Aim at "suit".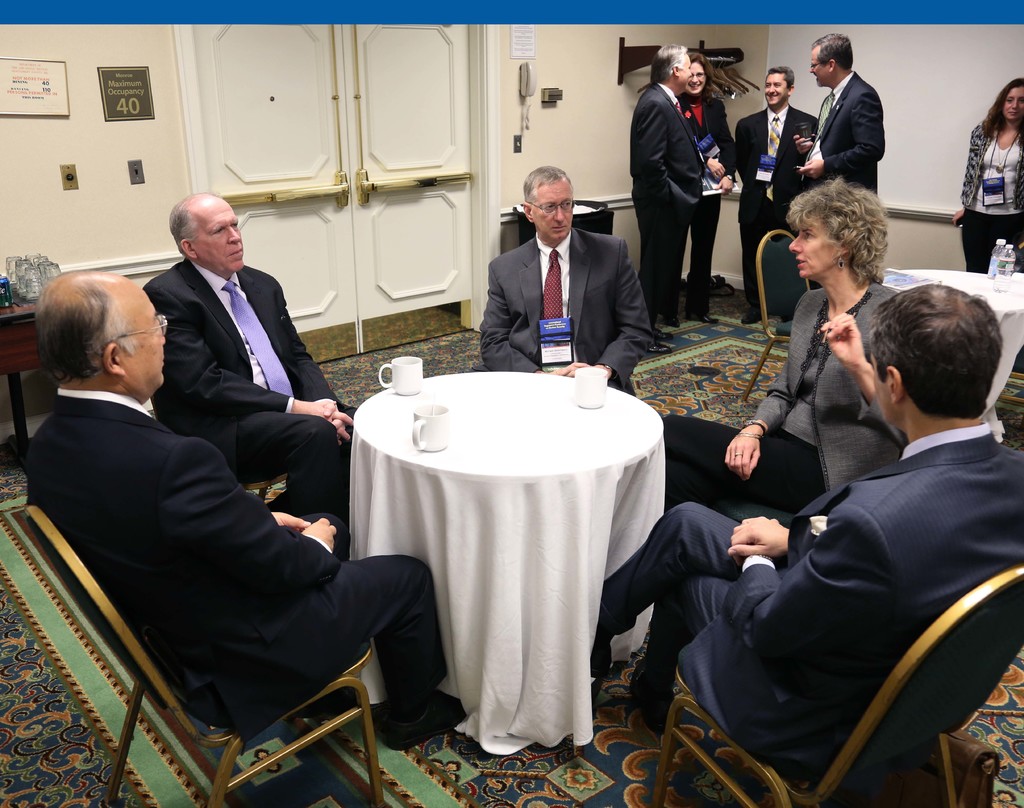
Aimed at [801,70,884,194].
